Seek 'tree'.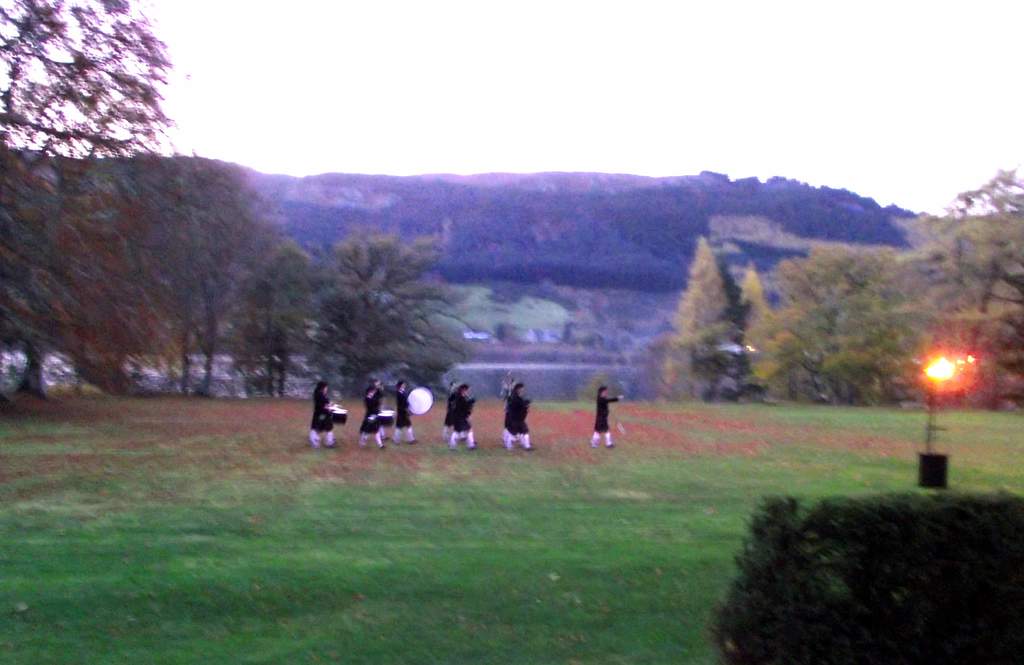
(x1=156, y1=145, x2=285, y2=393).
